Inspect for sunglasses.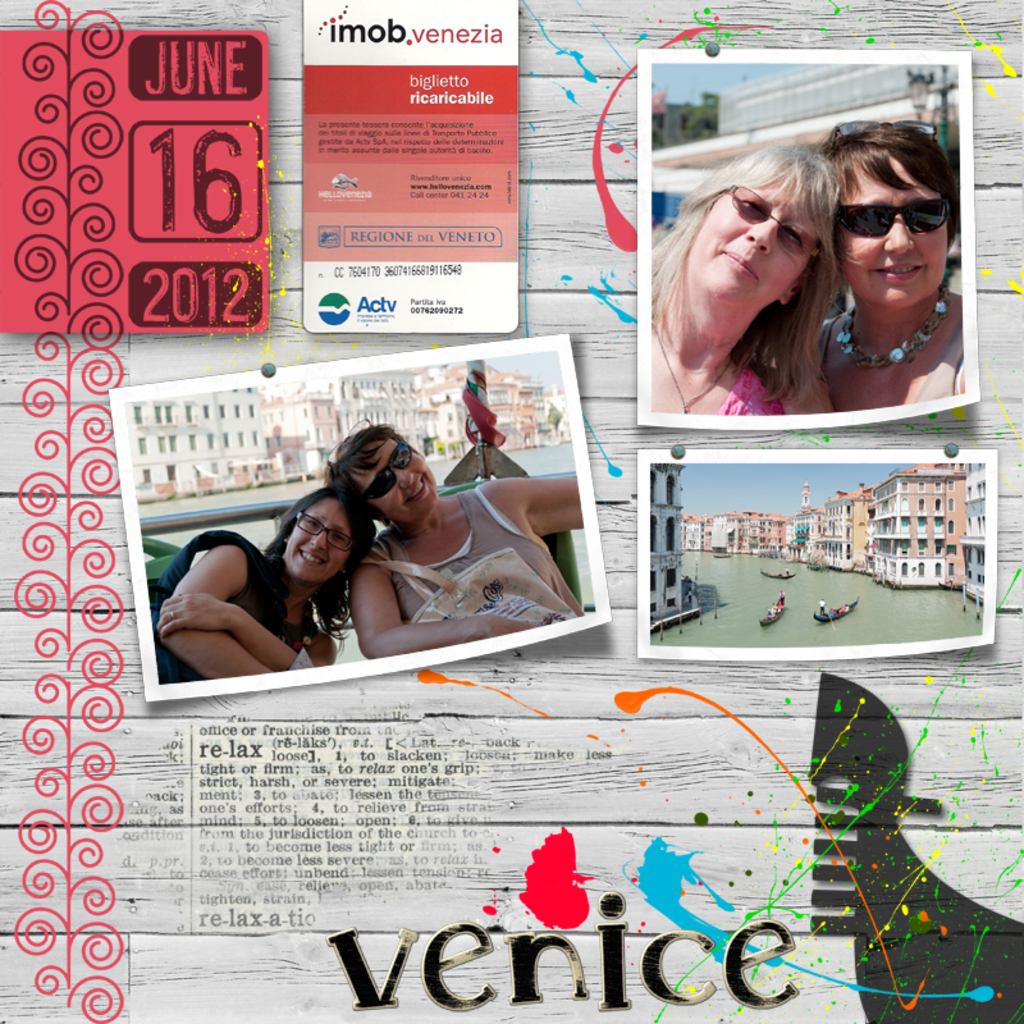
Inspection: region(727, 182, 813, 253).
